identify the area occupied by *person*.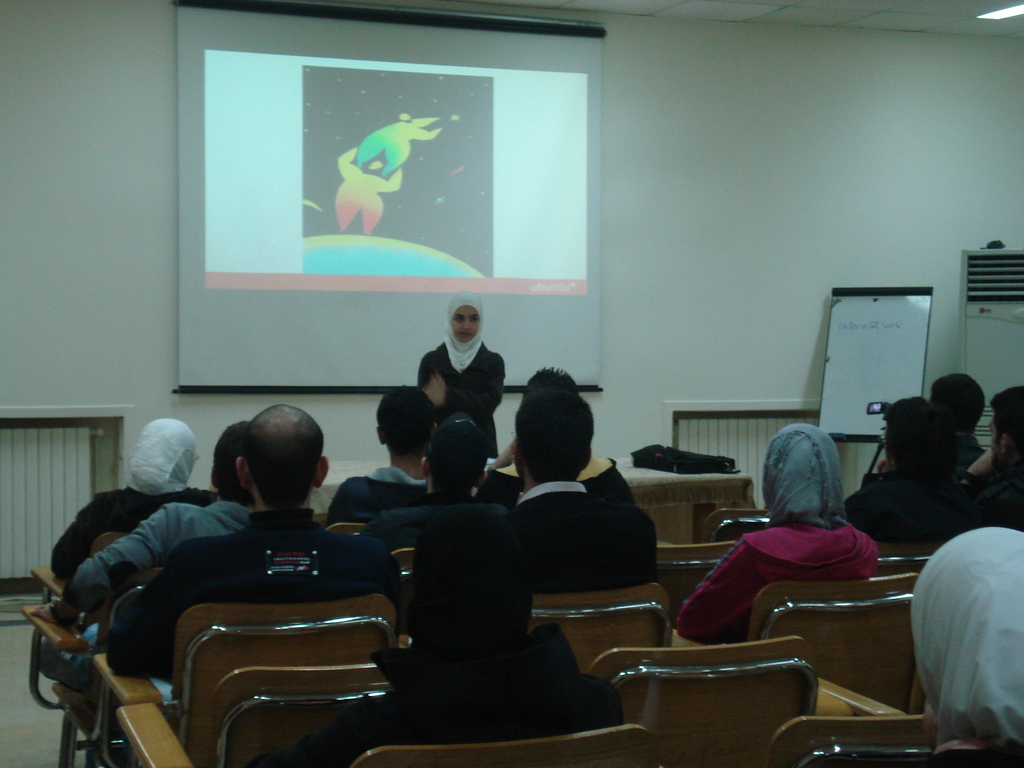
Area: {"left": 46, "top": 423, "right": 259, "bottom": 680}.
